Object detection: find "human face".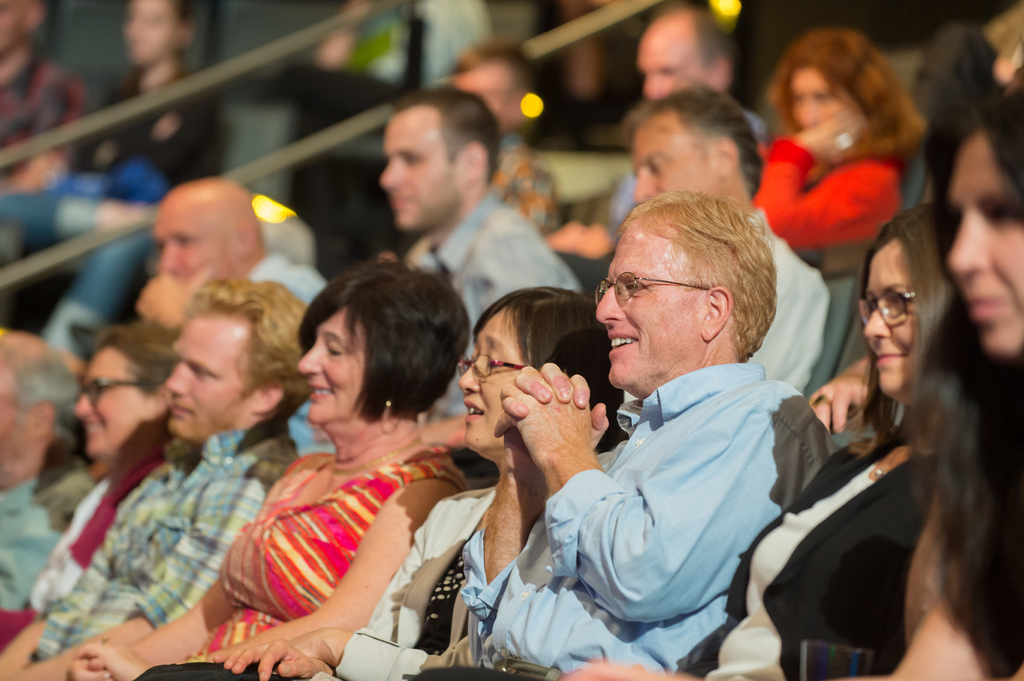
(x1=628, y1=10, x2=705, y2=104).
